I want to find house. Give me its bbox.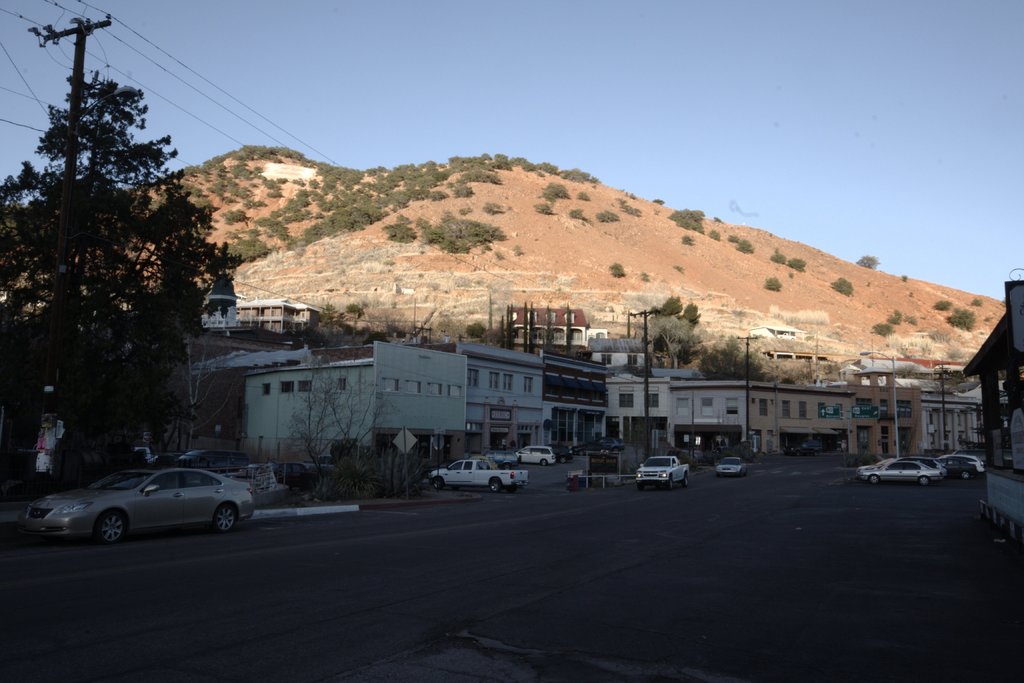
Rect(504, 302, 596, 355).
